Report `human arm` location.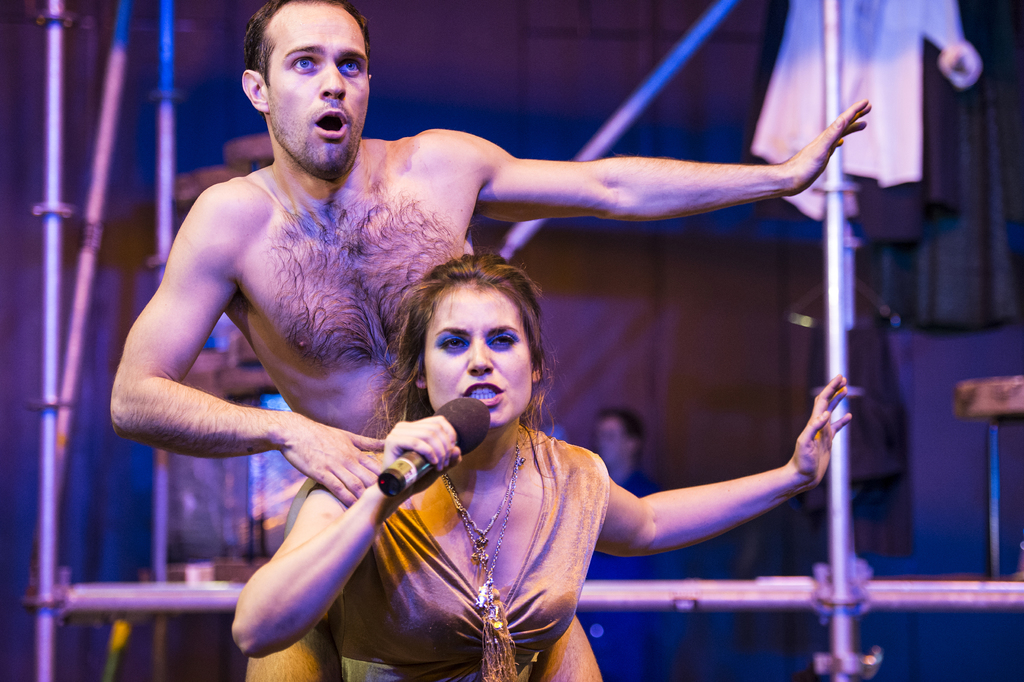
Report: rect(108, 176, 378, 508).
